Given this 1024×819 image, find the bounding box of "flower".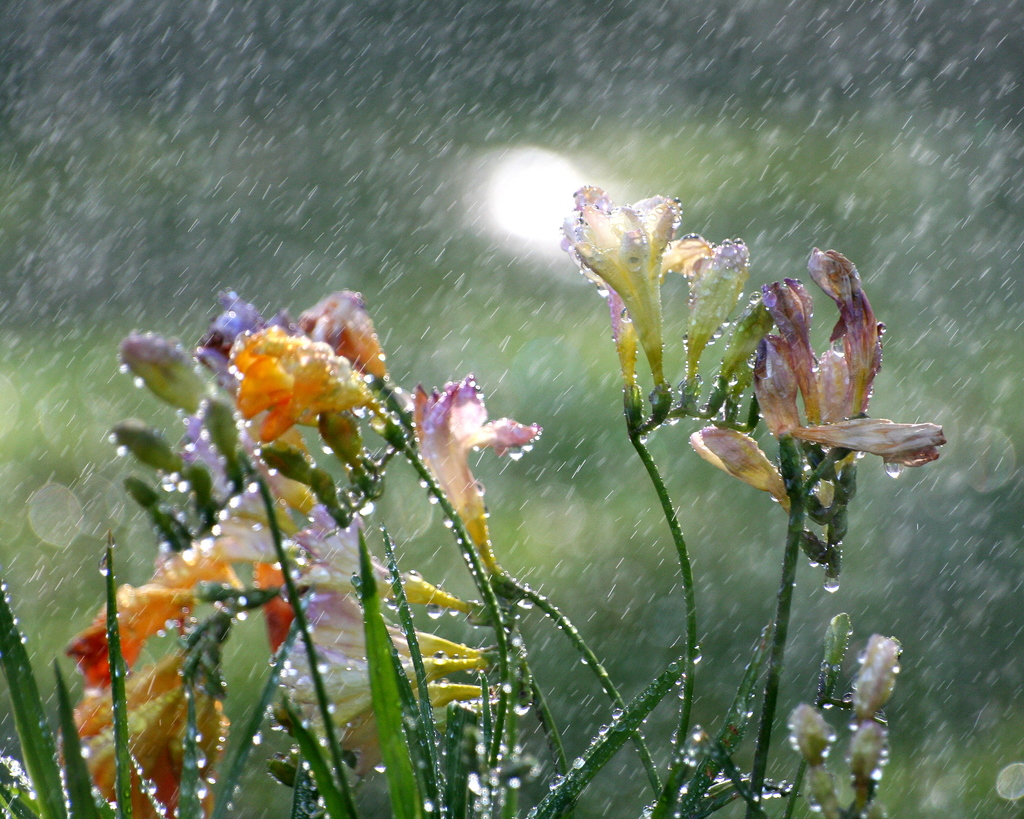
407, 375, 540, 590.
